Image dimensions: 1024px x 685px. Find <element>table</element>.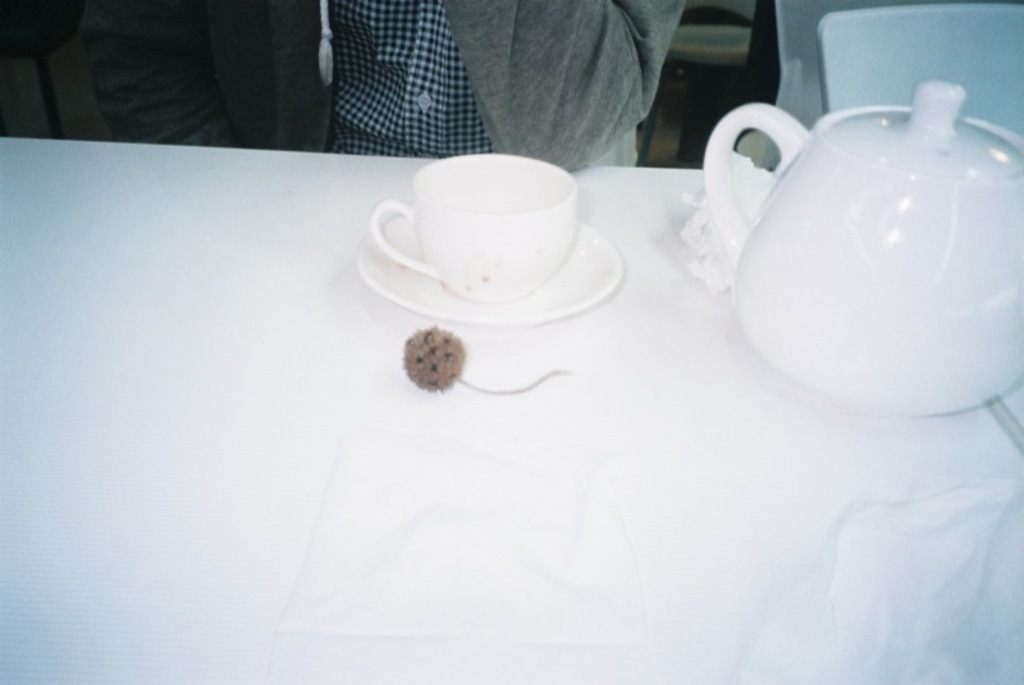
<bbox>0, 131, 1023, 684</bbox>.
